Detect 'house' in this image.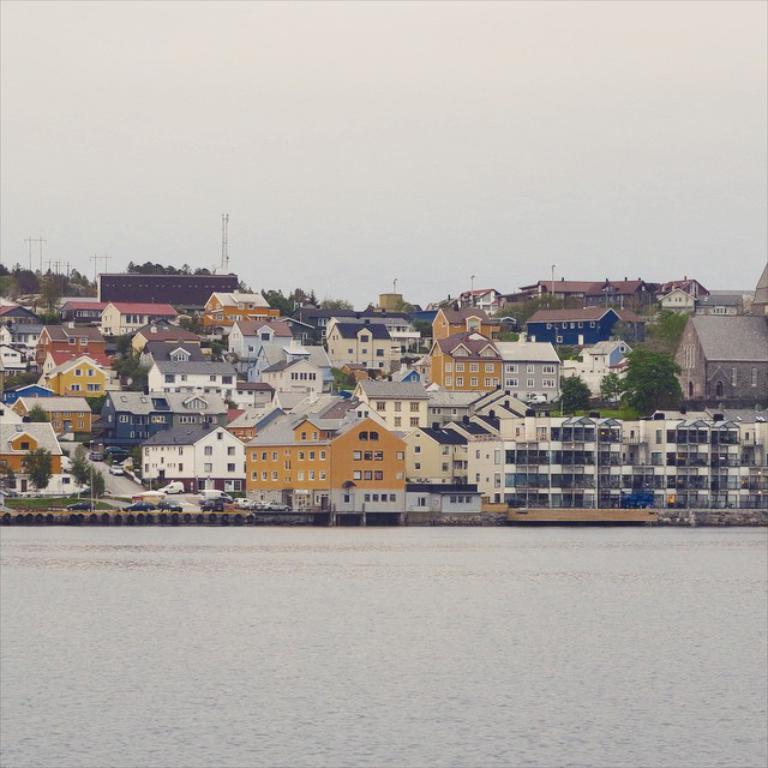
Detection: [left=36, top=354, right=115, bottom=403].
